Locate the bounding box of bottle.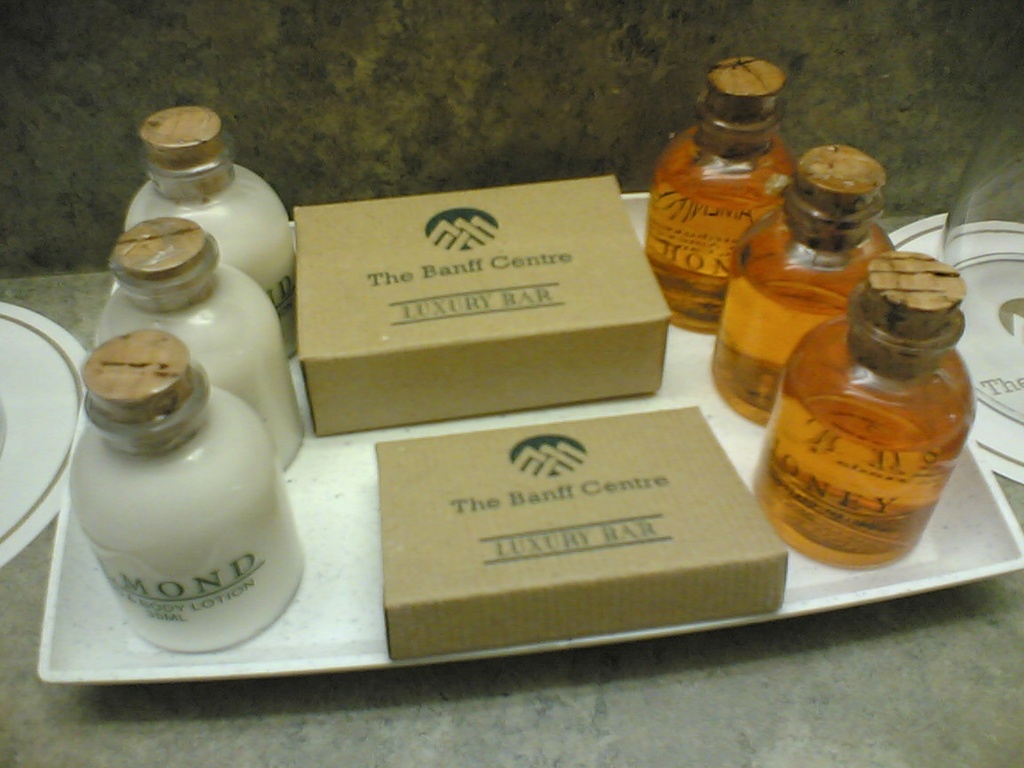
Bounding box: [757, 260, 979, 567].
